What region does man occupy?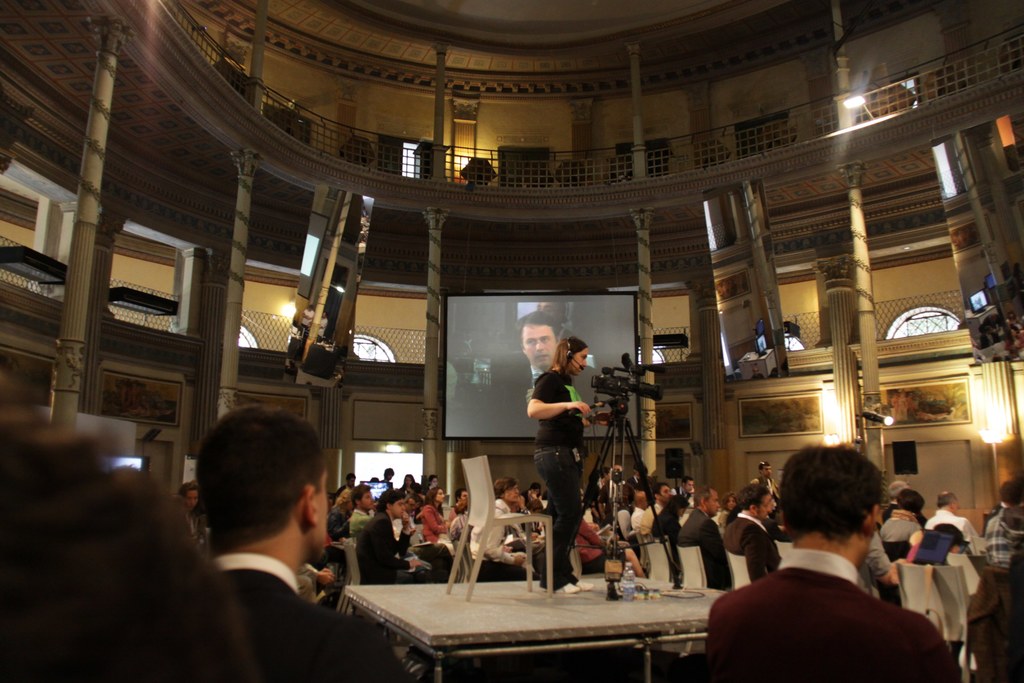
<box>924,491,986,557</box>.
